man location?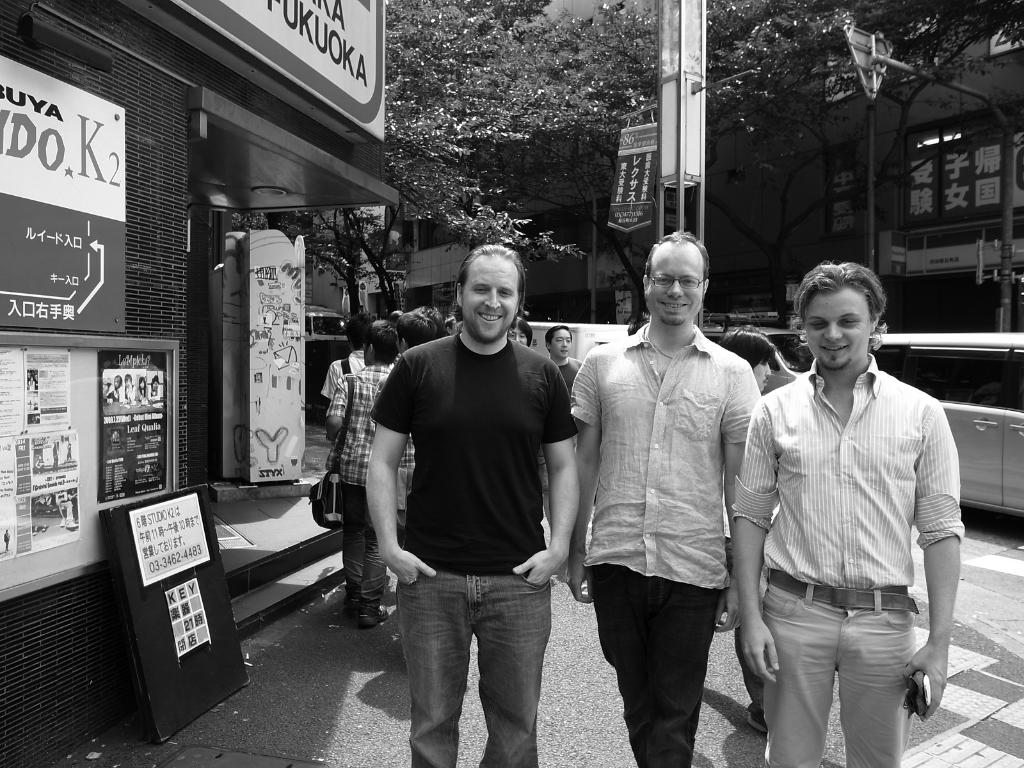
550/230/763/767
